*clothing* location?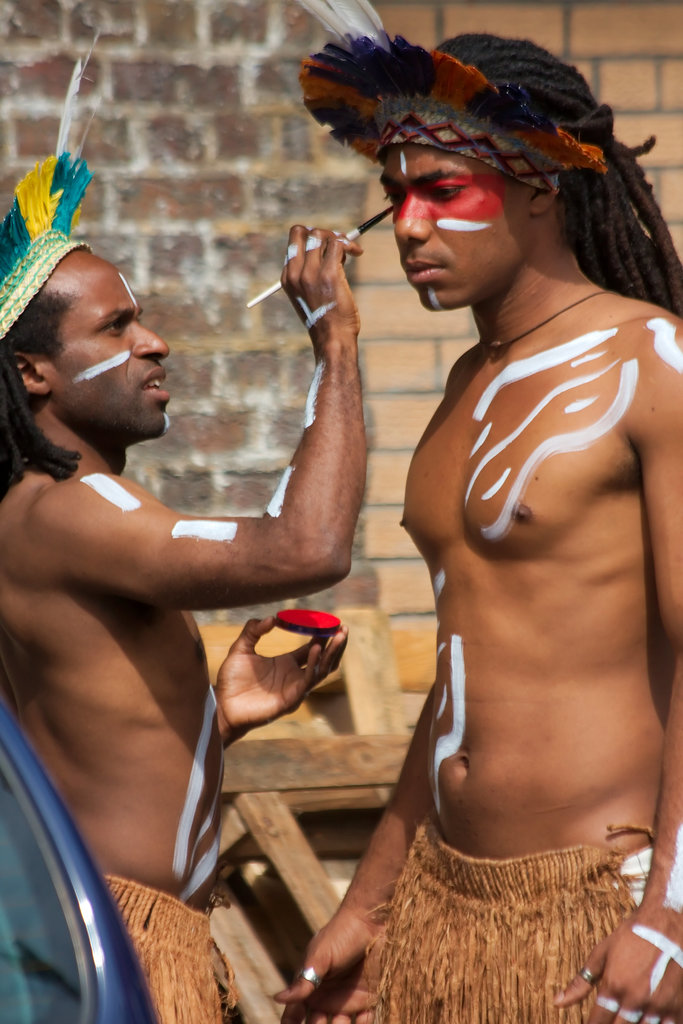
pyautogui.locateOnScreen(341, 795, 666, 1004)
